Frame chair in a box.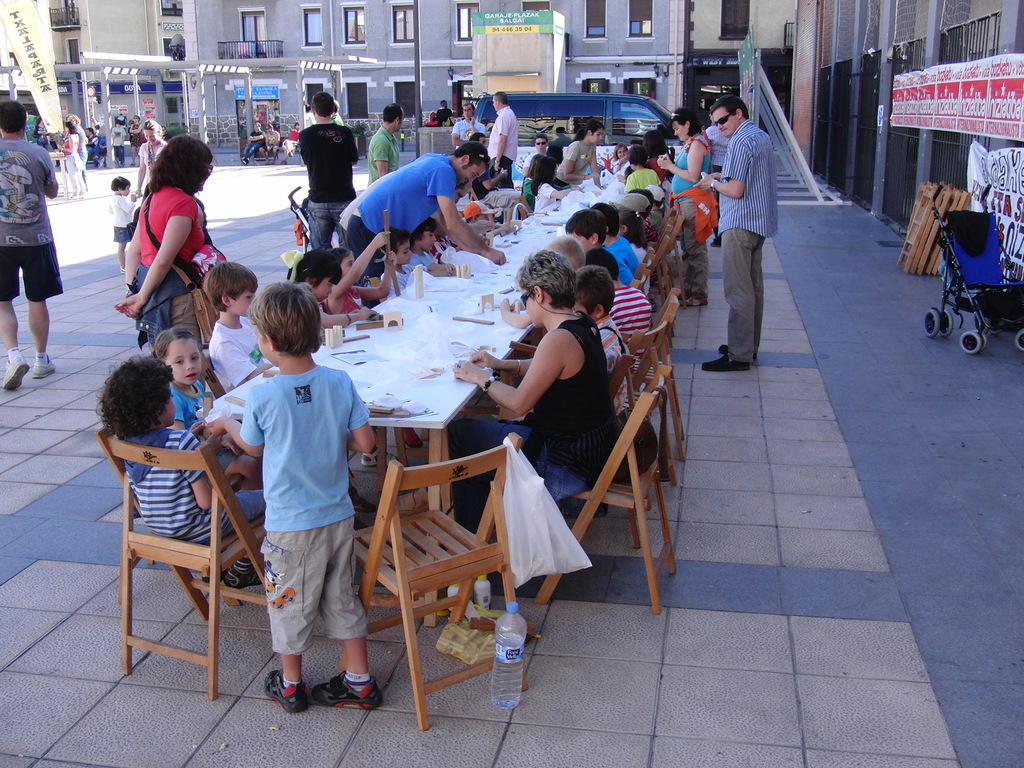
(924,180,1023,355).
